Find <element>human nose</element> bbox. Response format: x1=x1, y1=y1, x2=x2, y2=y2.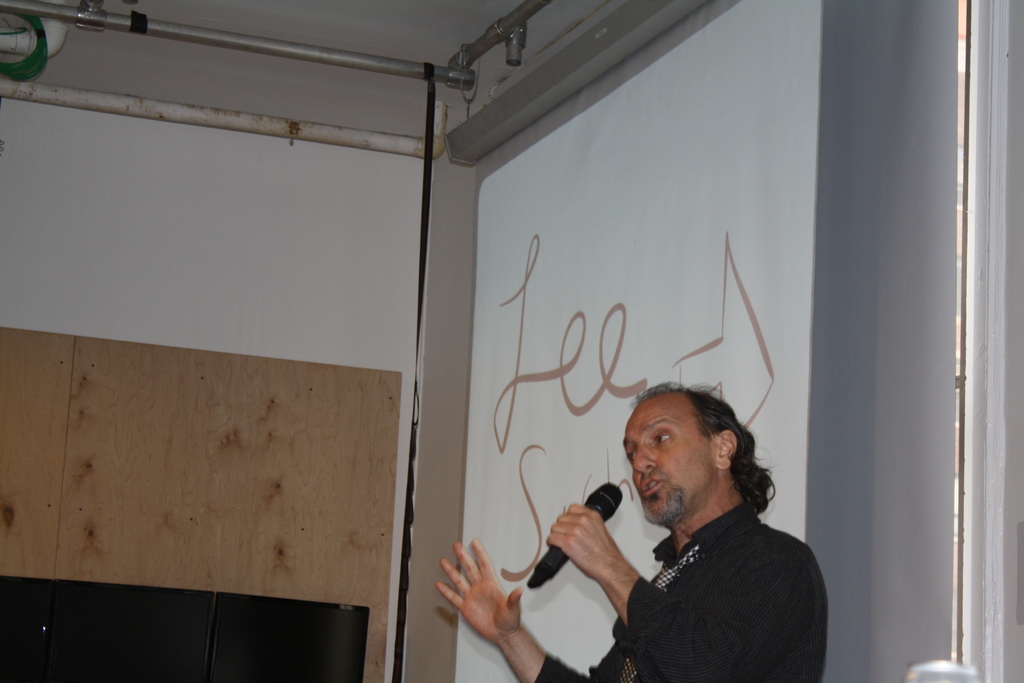
x1=634, y1=440, x2=655, y2=475.
